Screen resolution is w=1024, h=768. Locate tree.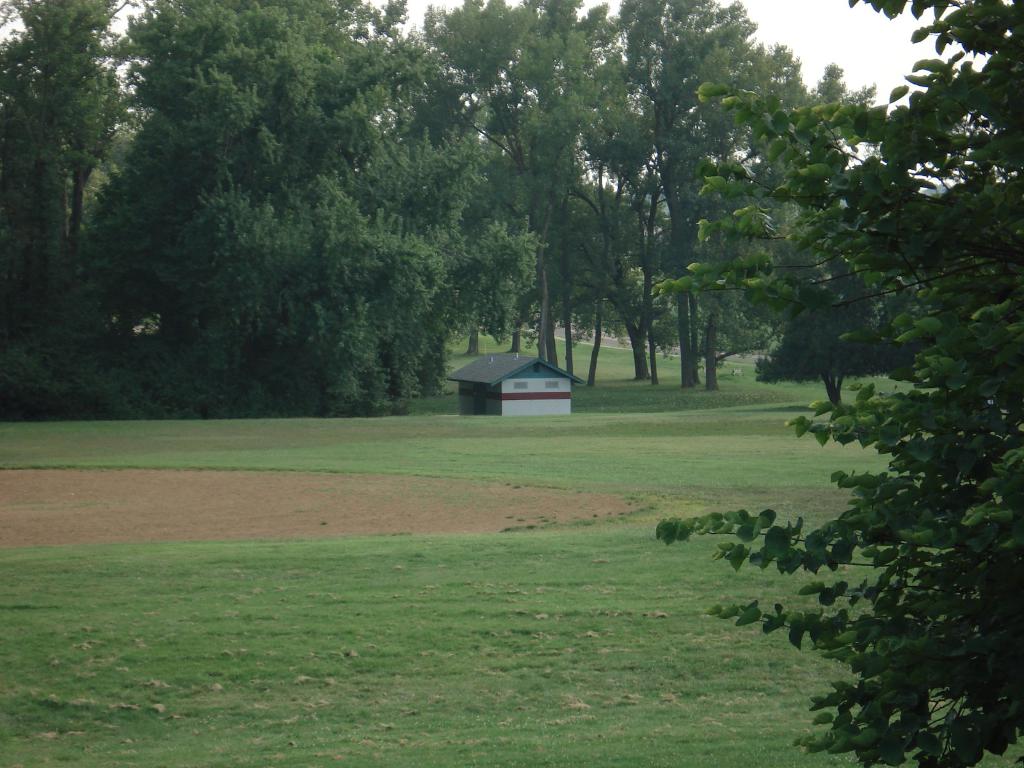
region(683, 0, 836, 394).
